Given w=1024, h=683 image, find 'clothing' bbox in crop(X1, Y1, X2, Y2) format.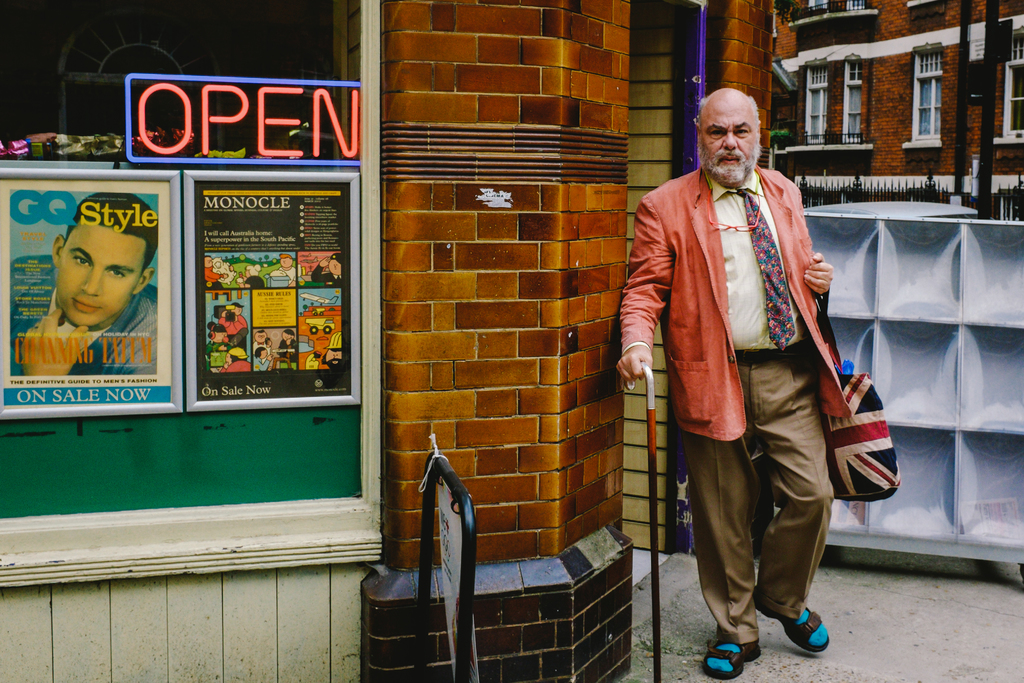
crop(623, 162, 852, 646).
